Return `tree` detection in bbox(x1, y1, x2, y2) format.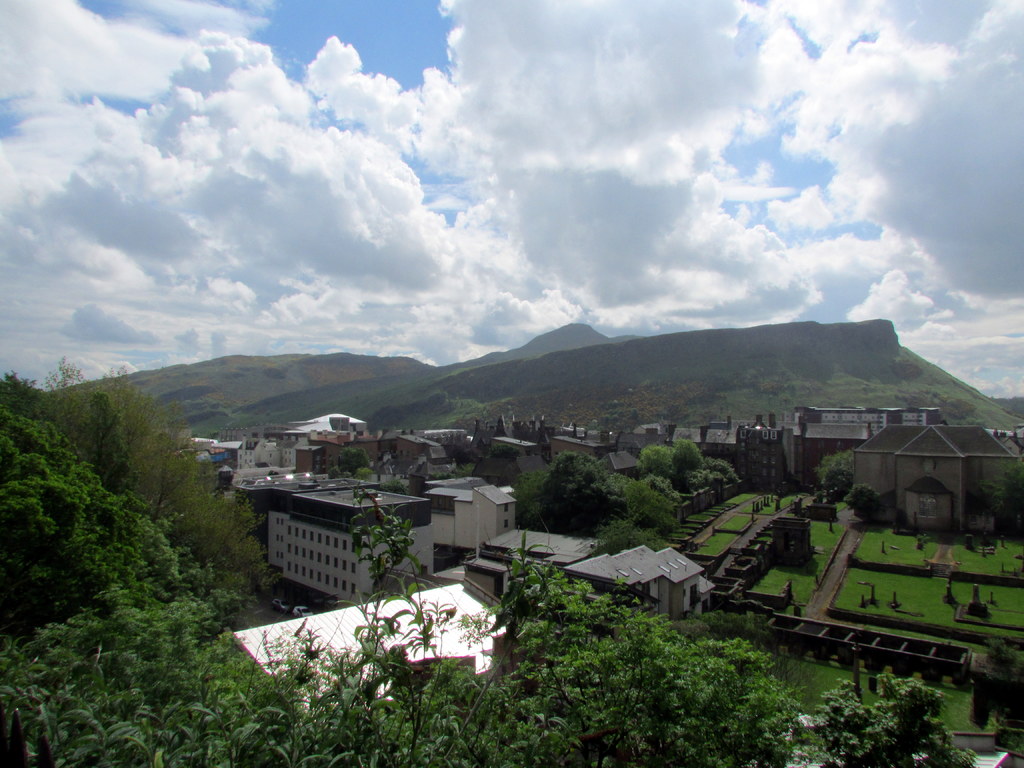
bbox(847, 484, 884, 526).
